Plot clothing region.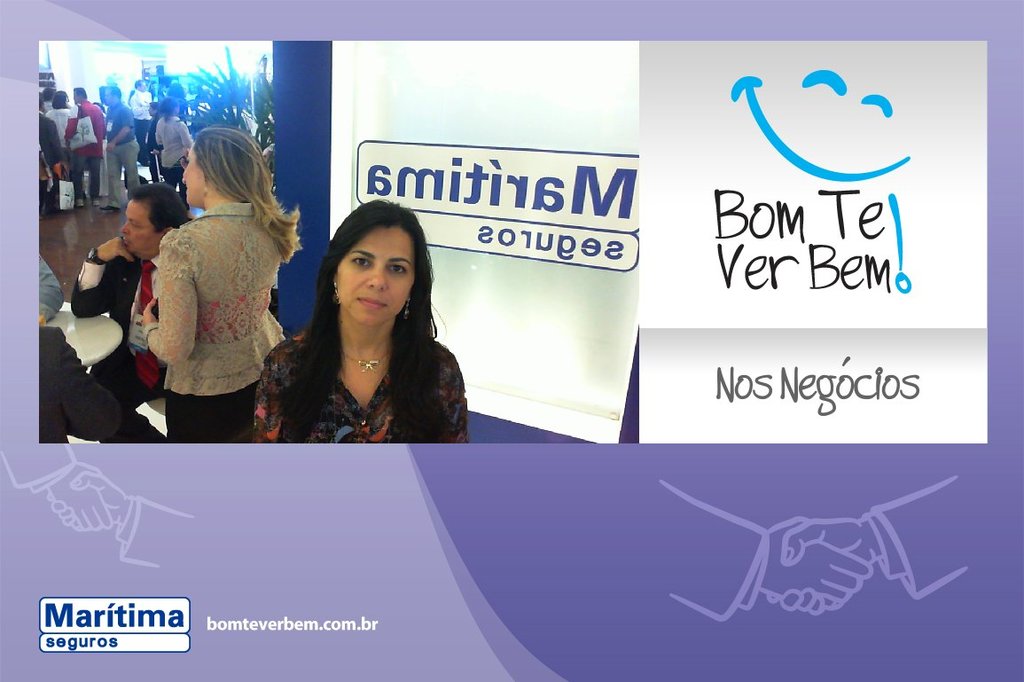
Plotted at [left=38, top=119, right=66, bottom=225].
